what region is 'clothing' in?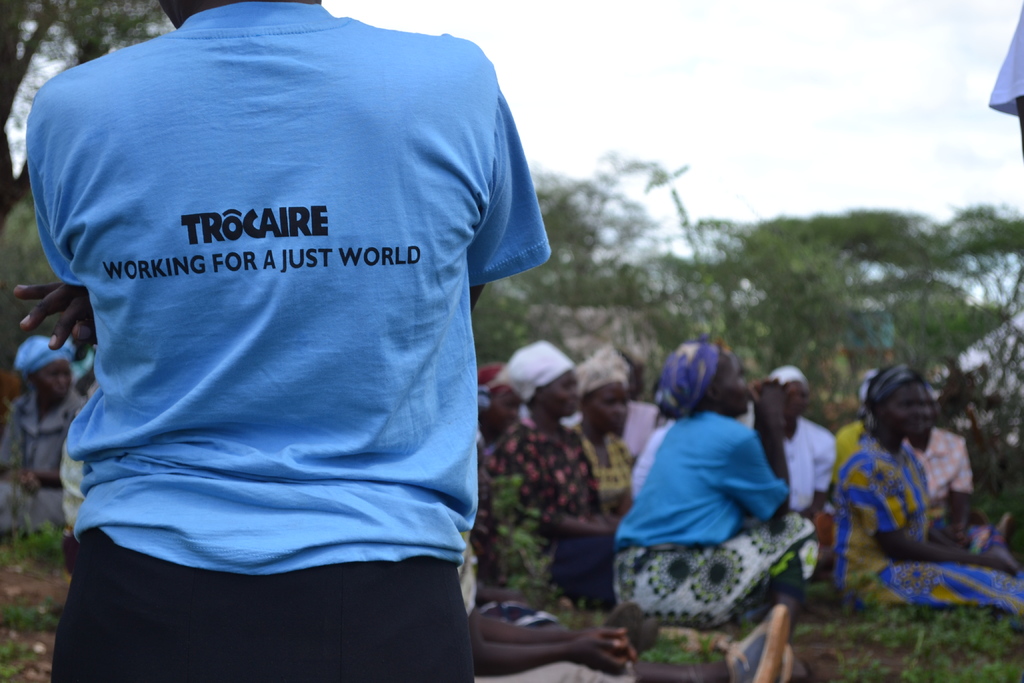
BBox(641, 339, 716, 415).
